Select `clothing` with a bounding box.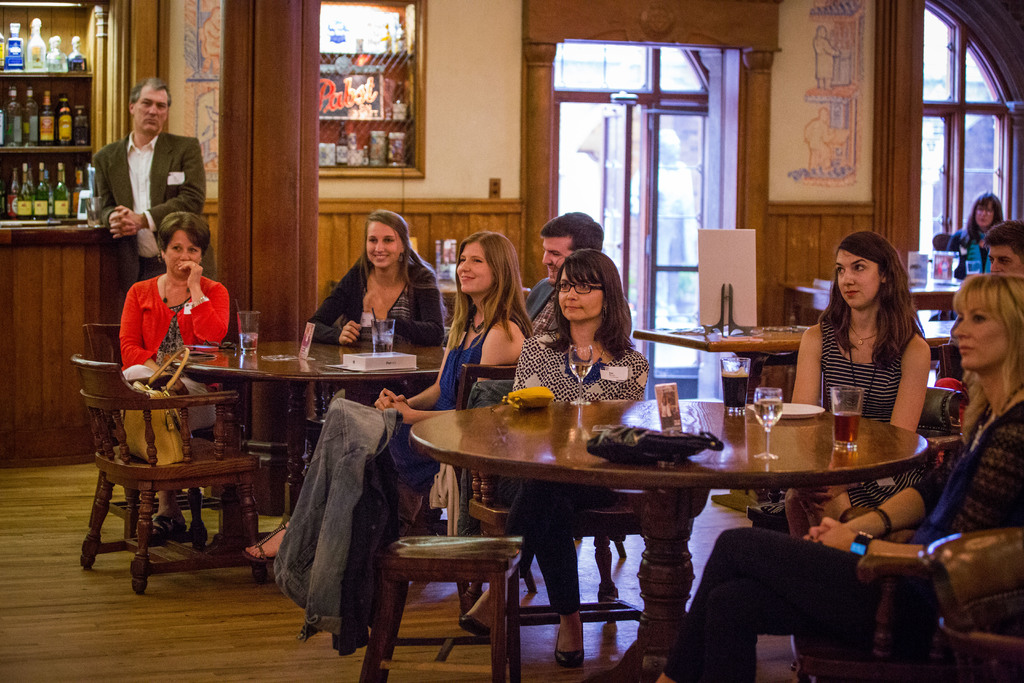
x1=947 y1=228 x2=993 y2=281.
